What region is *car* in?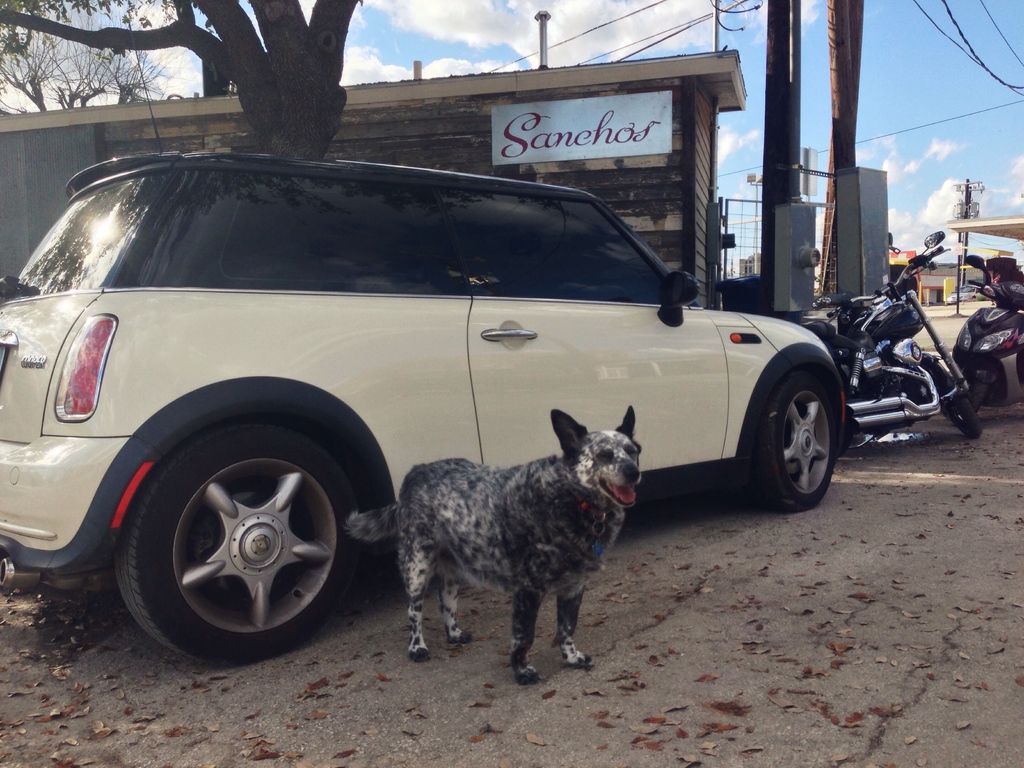
detection(943, 283, 980, 304).
